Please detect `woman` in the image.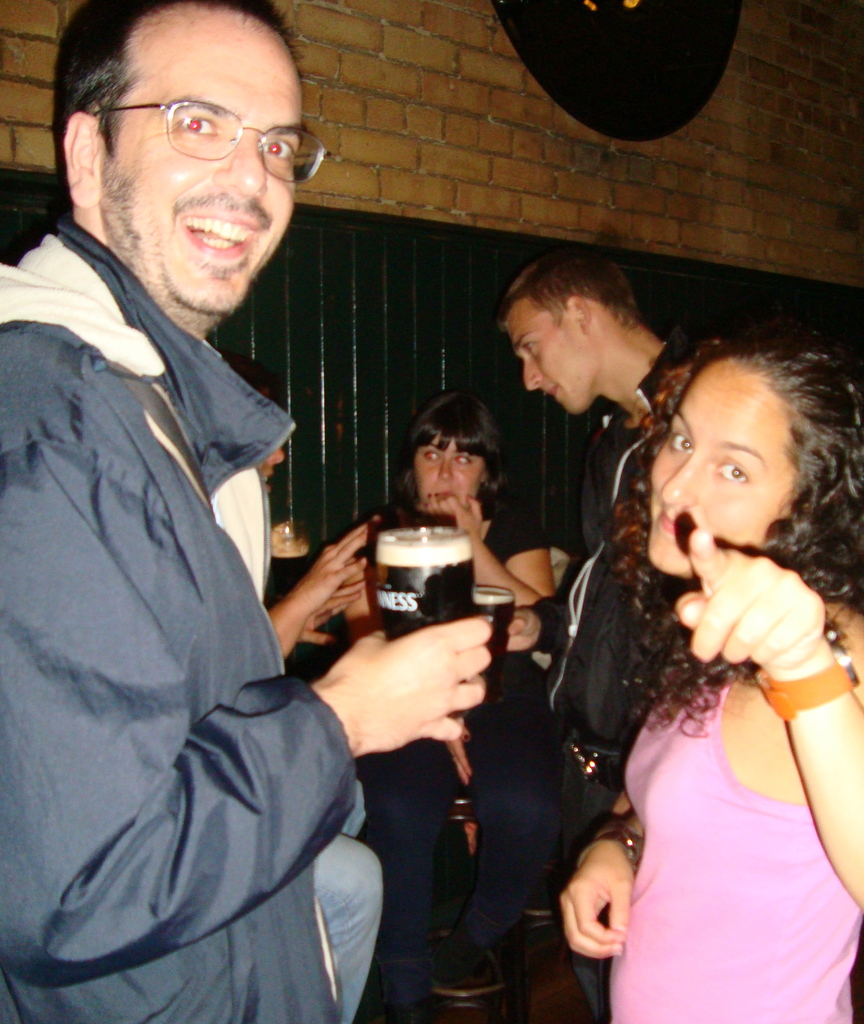
bbox=(342, 392, 564, 910).
